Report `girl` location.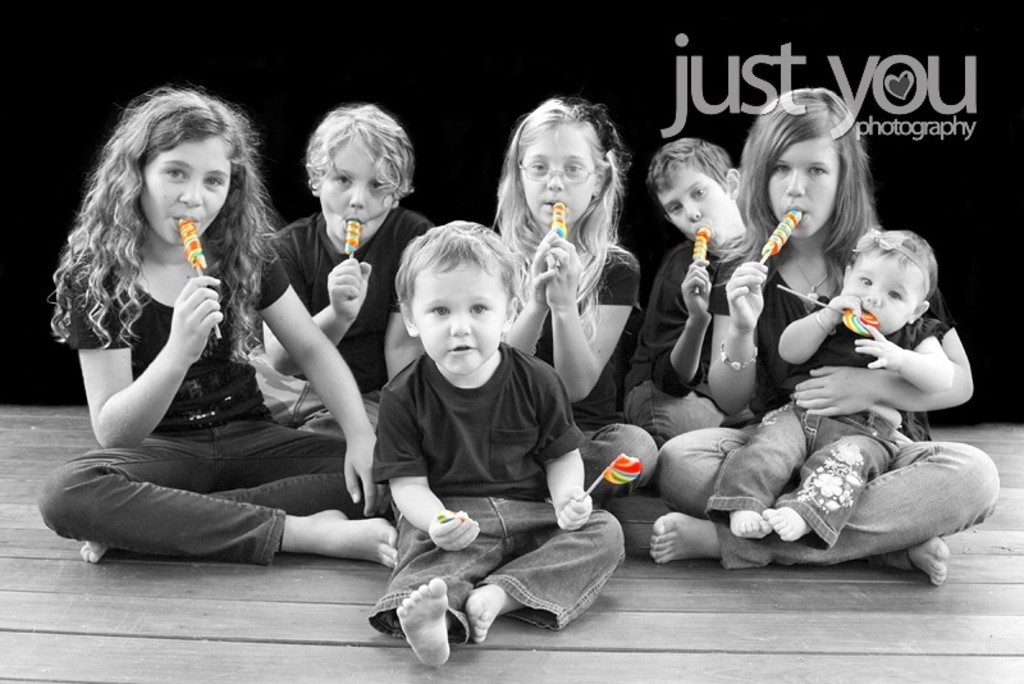
Report: <box>36,92,404,566</box>.
